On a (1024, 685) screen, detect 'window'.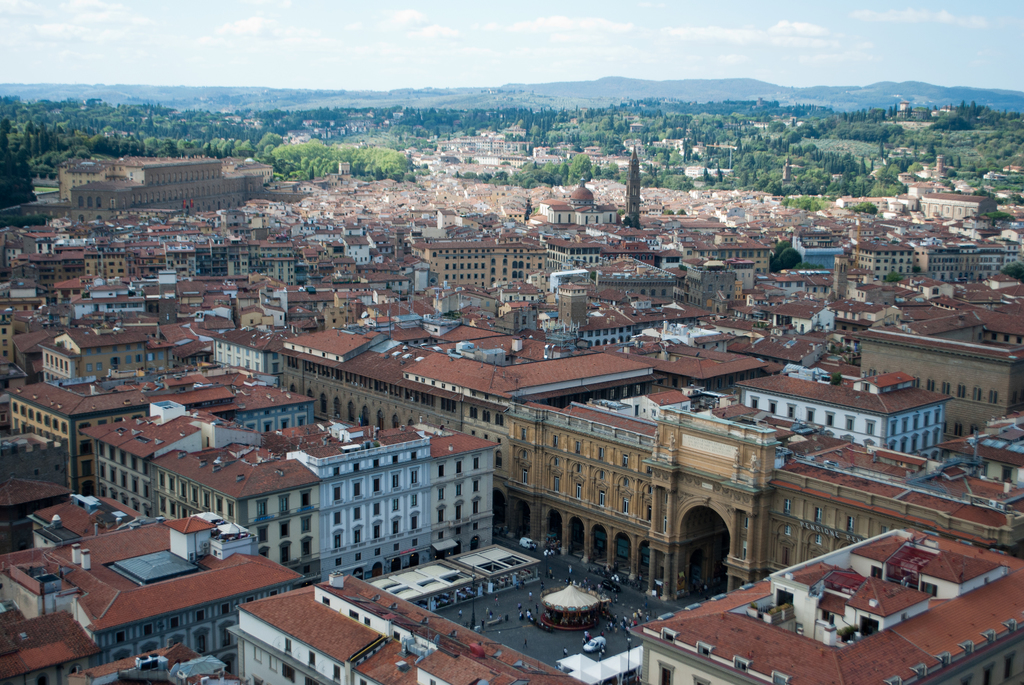
left=460, top=462, right=461, bottom=471.
